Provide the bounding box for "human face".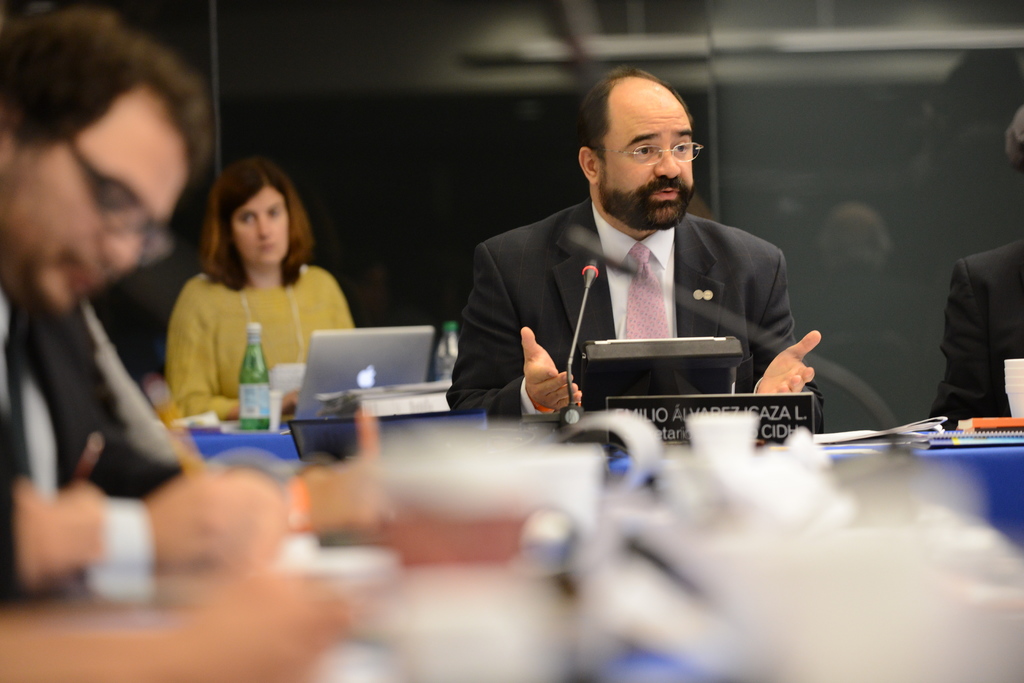
box=[234, 188, 290, 265].
